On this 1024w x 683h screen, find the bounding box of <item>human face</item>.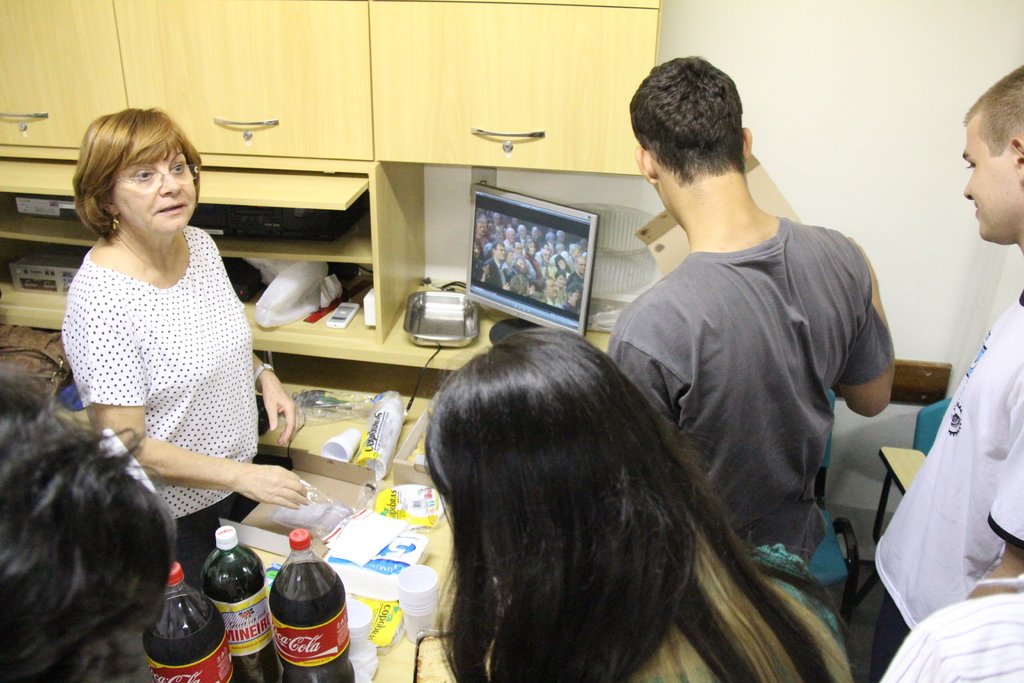
Bounding box: <region>475, 222, 484, 235</region>.
